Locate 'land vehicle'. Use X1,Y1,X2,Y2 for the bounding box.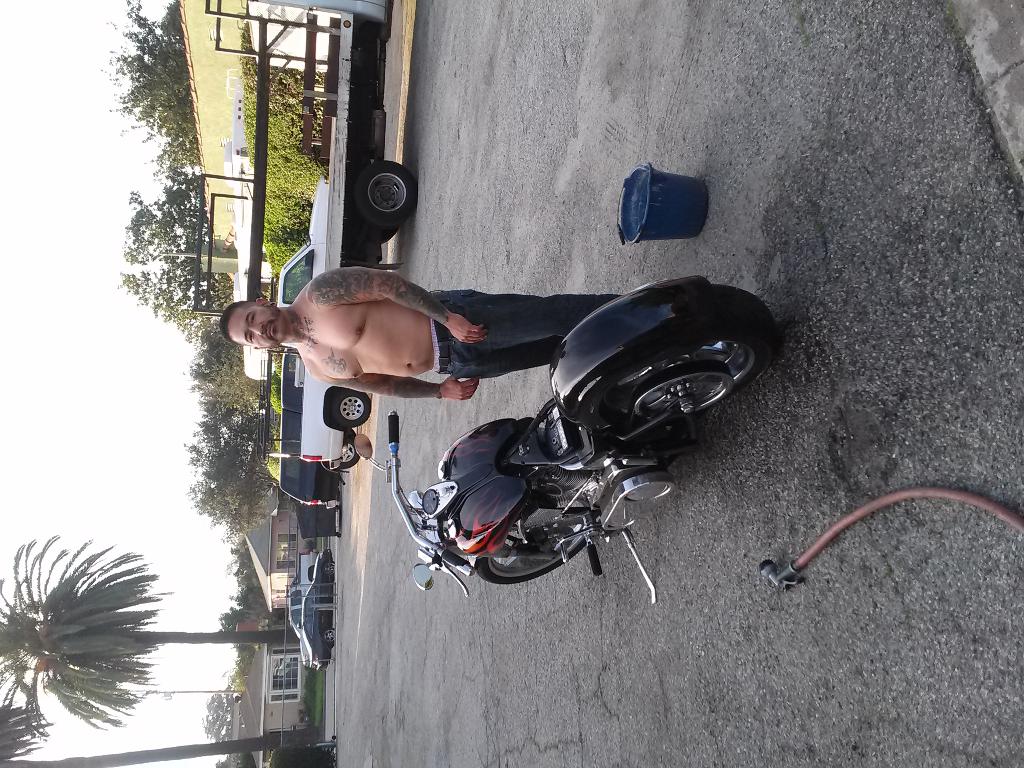
382,267,776,623.
